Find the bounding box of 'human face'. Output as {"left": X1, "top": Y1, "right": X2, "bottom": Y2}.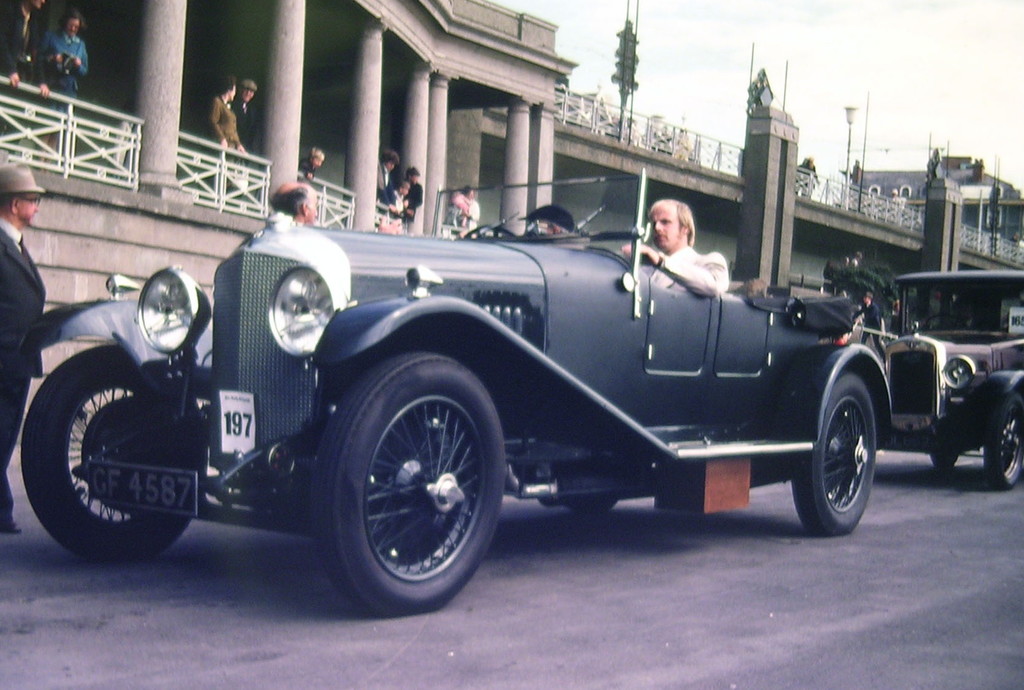
{"left": 311, "top": 197, "right": 318, "bottom": 221}.
